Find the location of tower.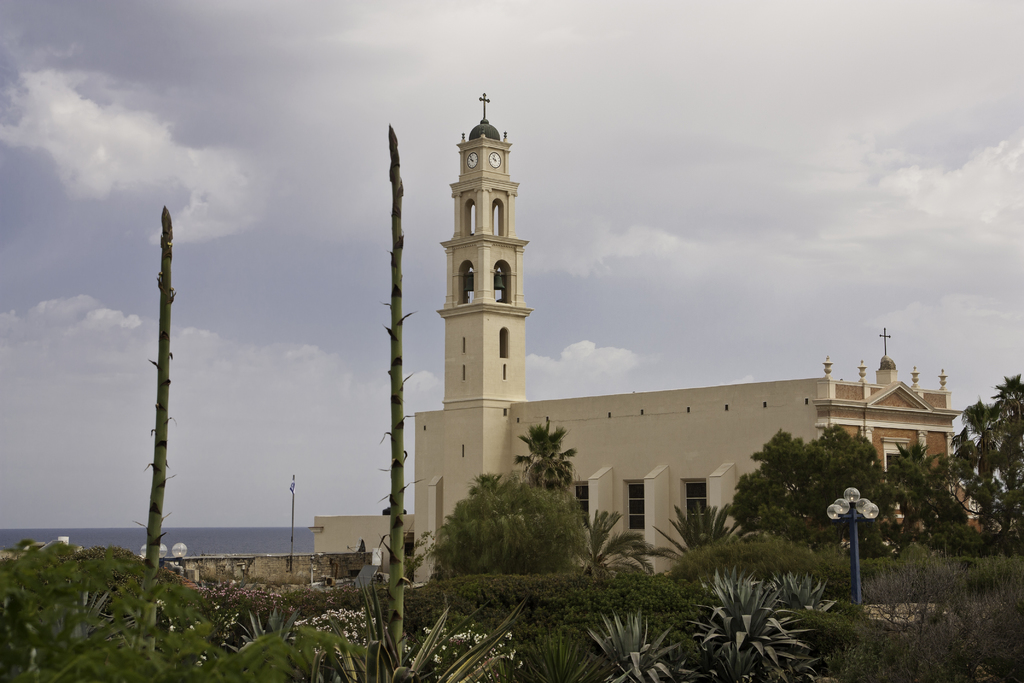
Location: [x1=313, y1=95, x2=959, y2=583].
